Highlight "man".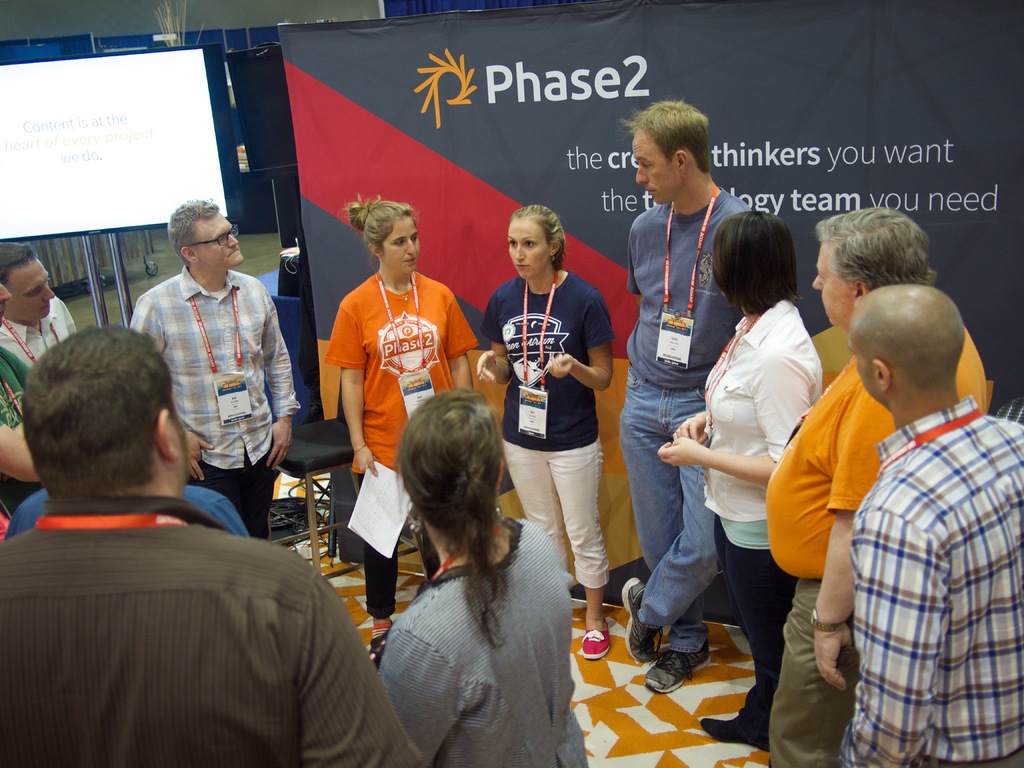
Highlighted region: select_region(0, 241, 76, 371).
